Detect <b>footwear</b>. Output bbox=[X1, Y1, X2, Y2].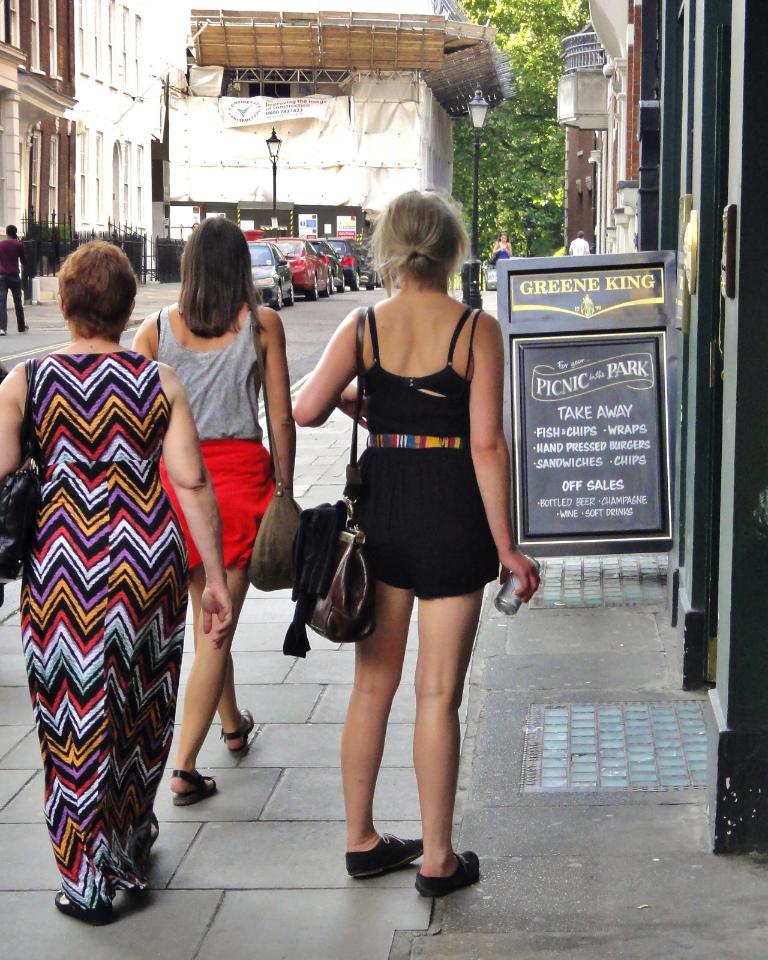
bbox=[55, 888, 113, 925].
